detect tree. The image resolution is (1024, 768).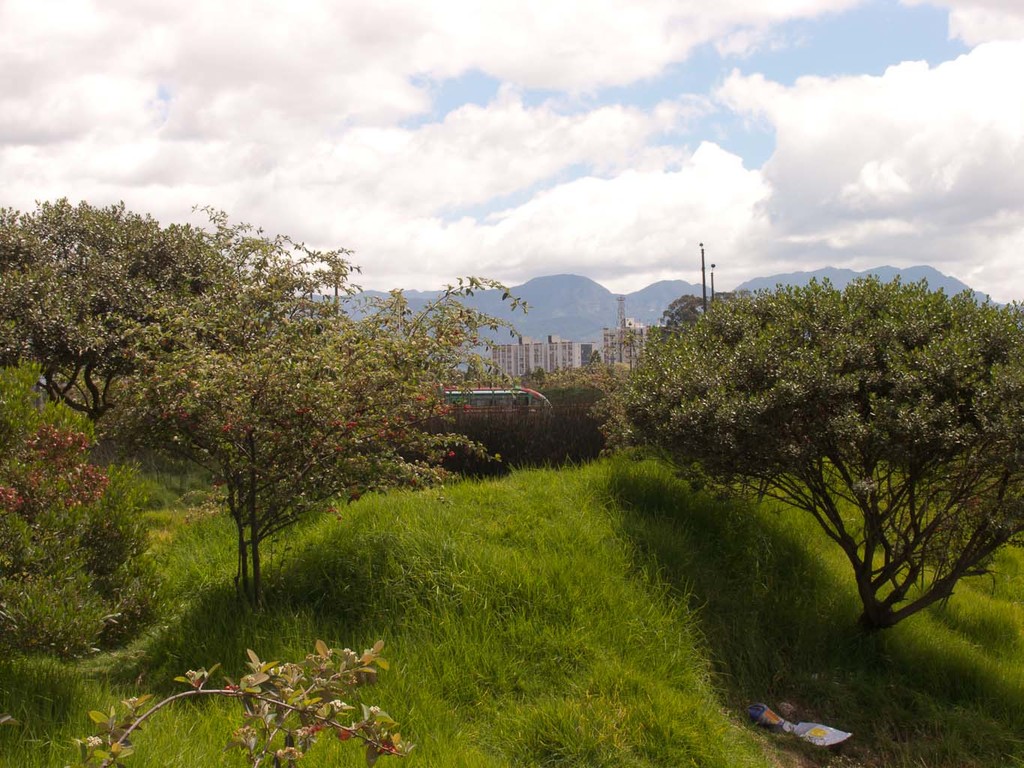
l=0, t=196, r=244, b=436.
